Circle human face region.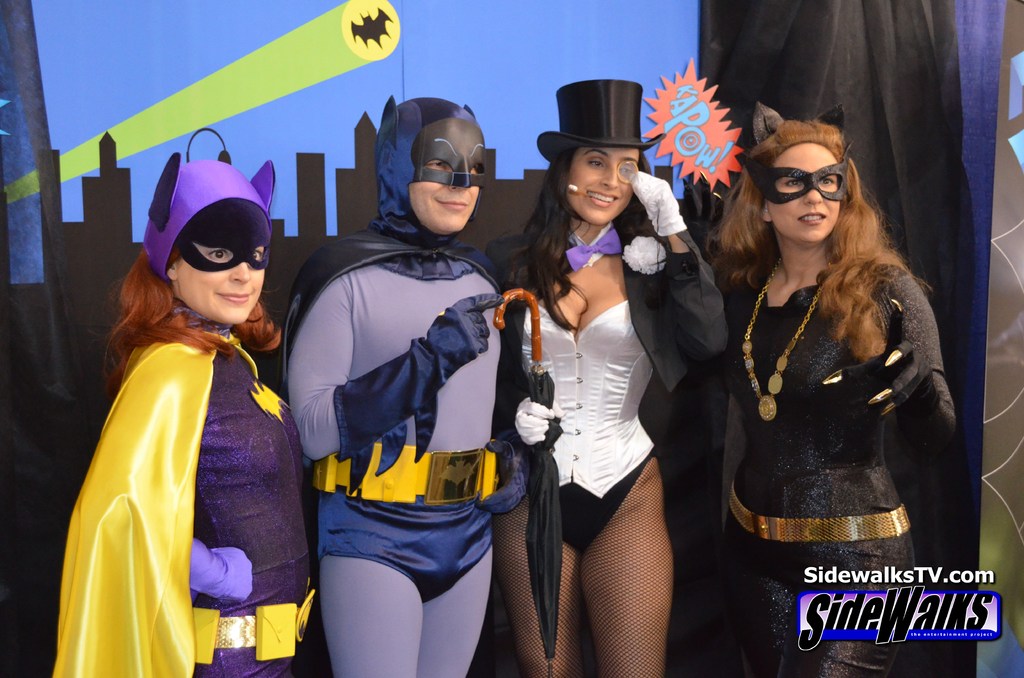
Region: x1=765 y1=144 x2=836 y2=239.
